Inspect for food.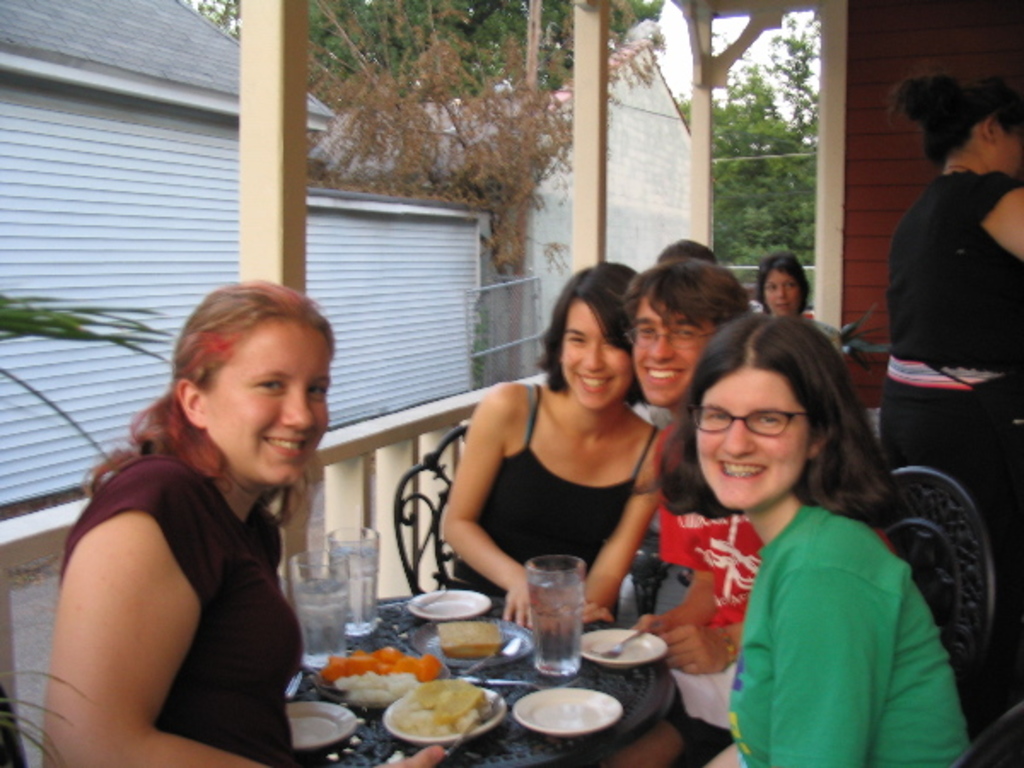
Inspection: l=323, t=650, r=437, b=705.
